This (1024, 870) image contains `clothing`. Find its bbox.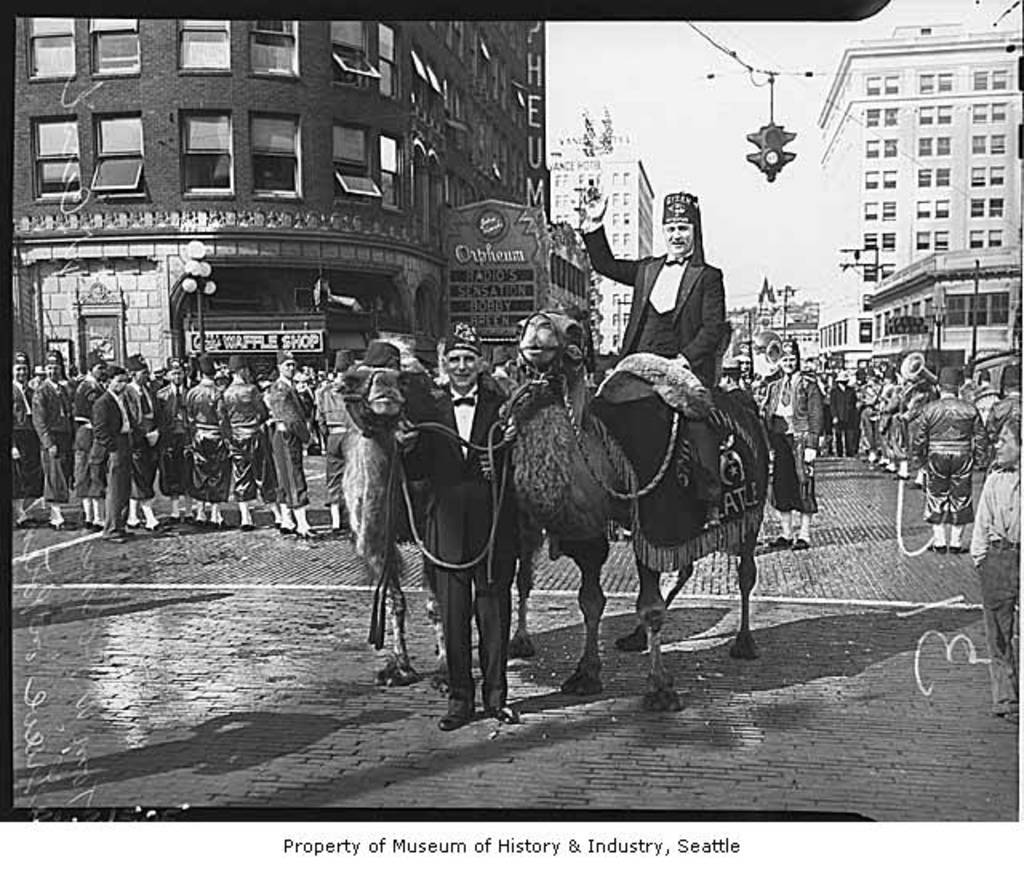
x1=864, y1=376, x2=886, y2=446.
